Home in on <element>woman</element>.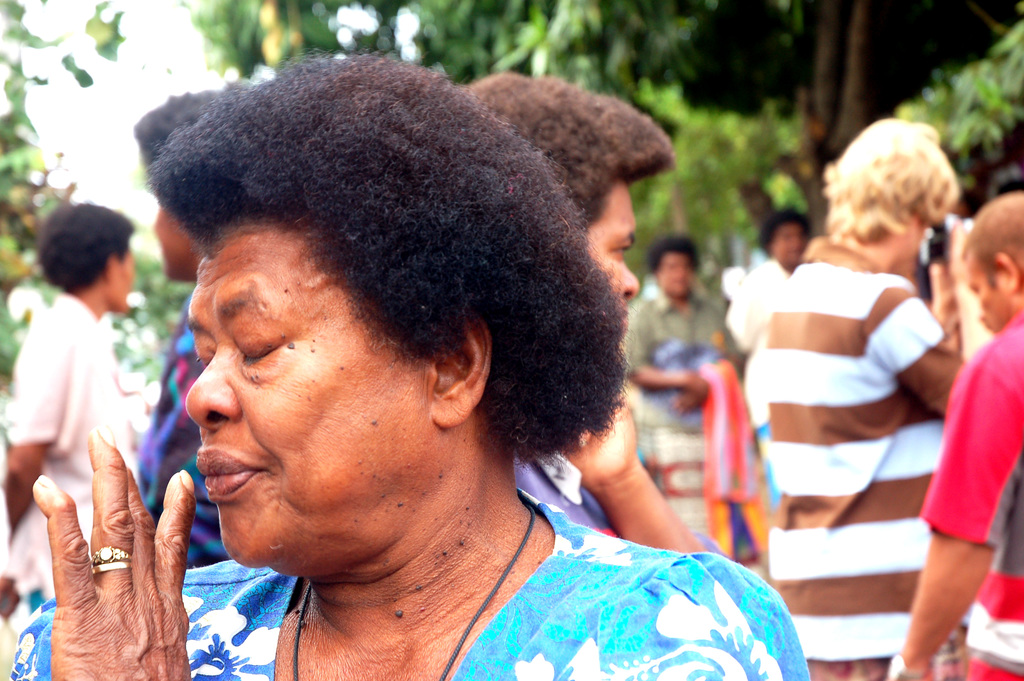
Homed in at bbox=(625, 234, 743, 562).
